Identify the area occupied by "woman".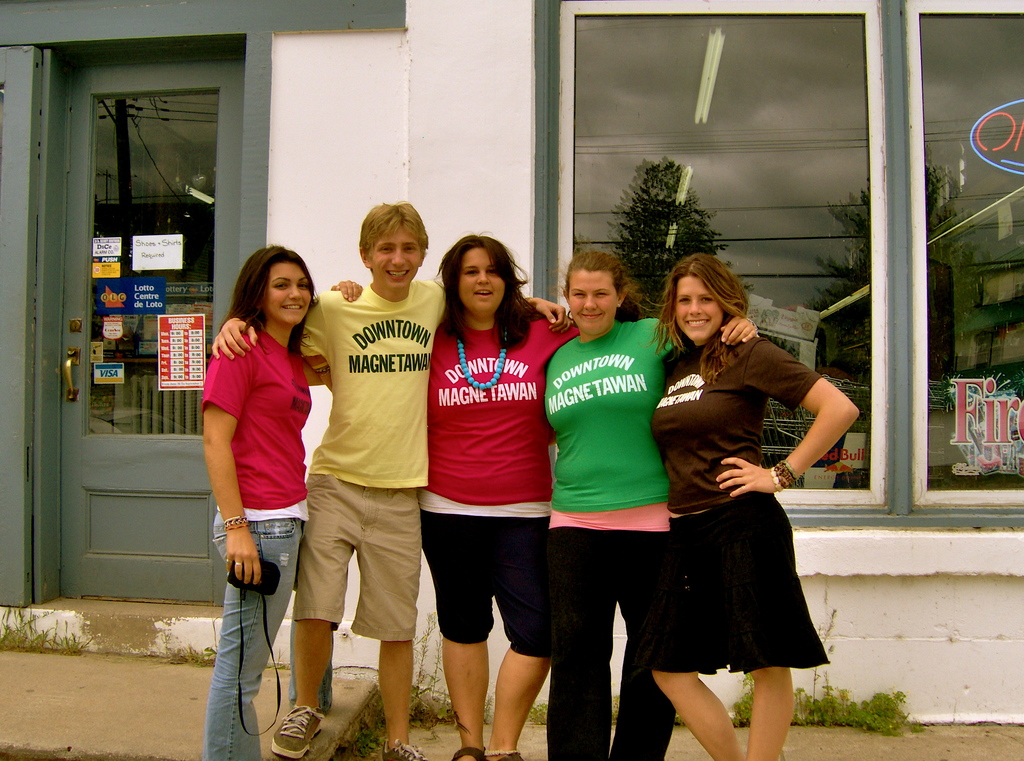
Area: rect(540, 248, 758, 760).
